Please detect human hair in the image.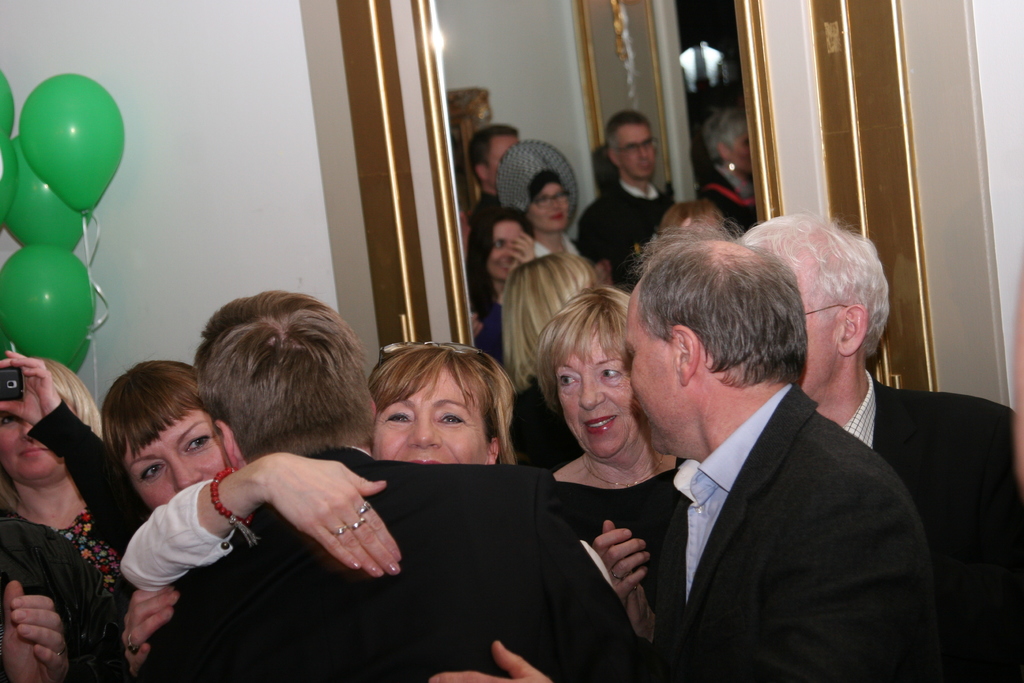
rect(364, 336, 514, 464).
